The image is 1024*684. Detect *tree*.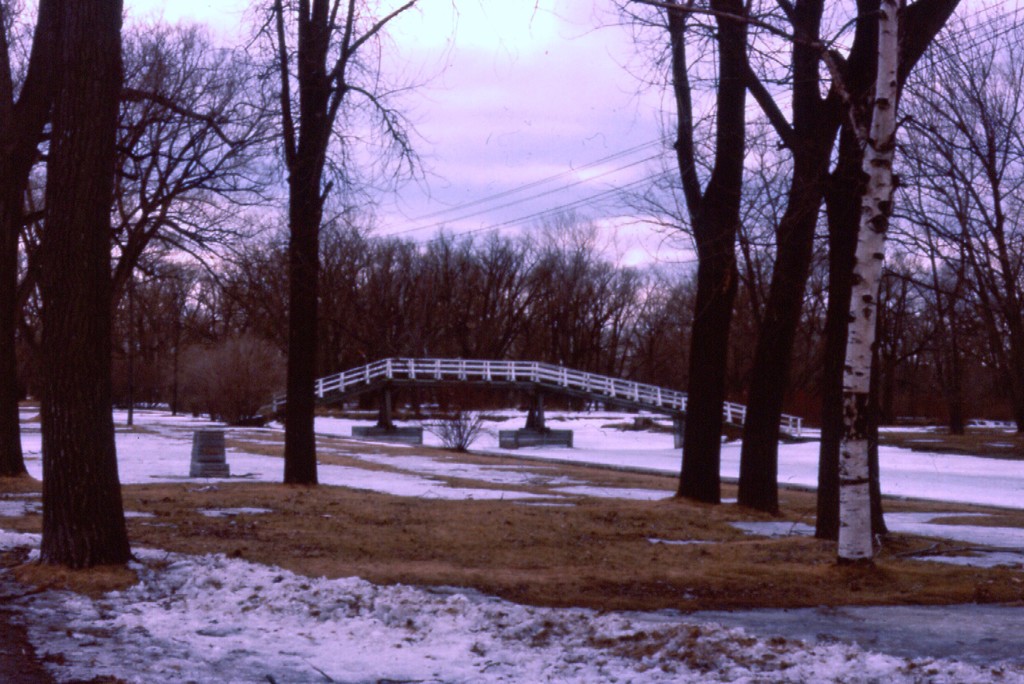
Detection: box(605, 14, 925, 521).
